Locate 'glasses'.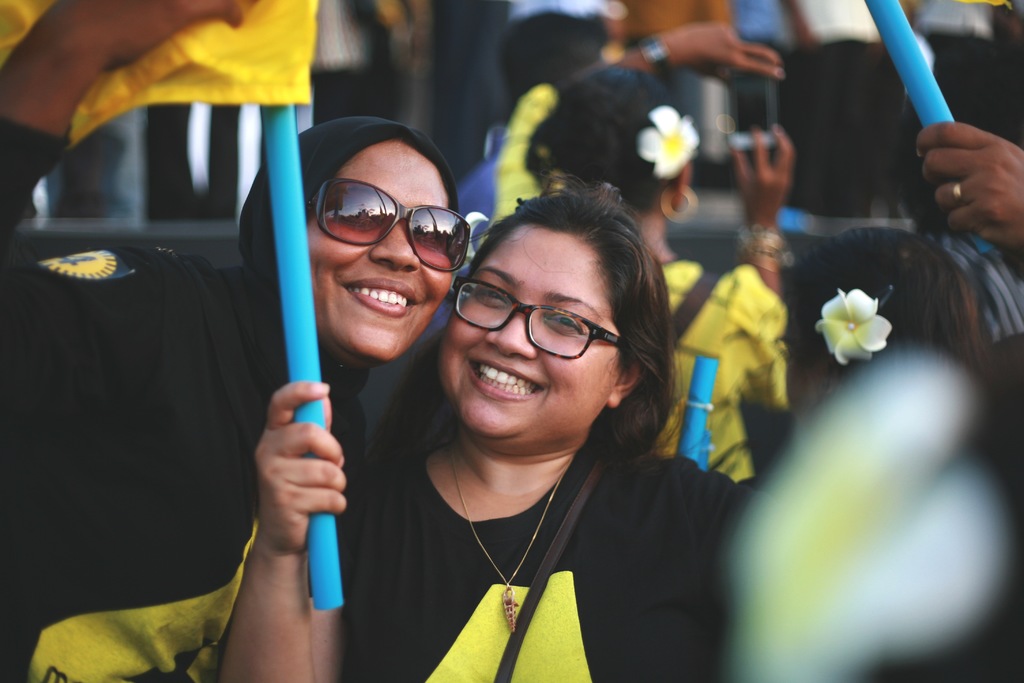
Bounding box: crop(302, 176, 467, 277).
